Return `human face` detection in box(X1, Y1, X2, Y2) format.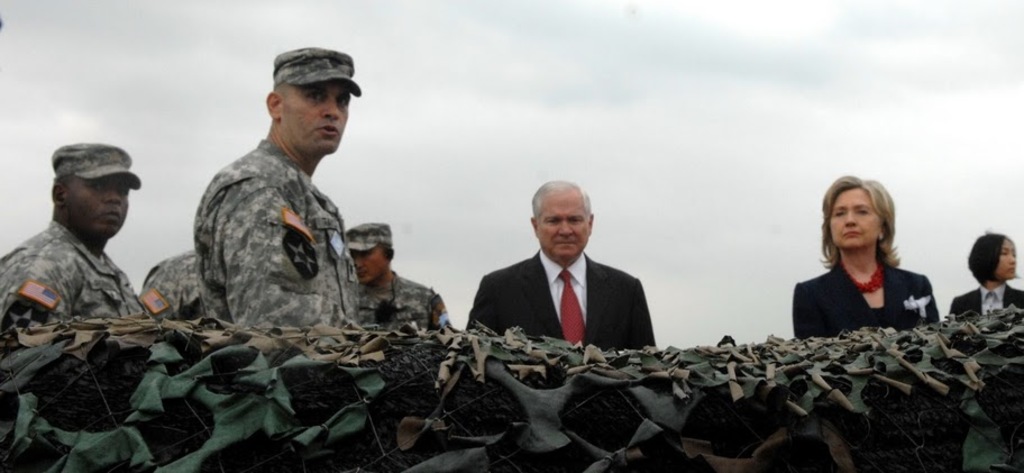
box(351, 244, 386, 282).
